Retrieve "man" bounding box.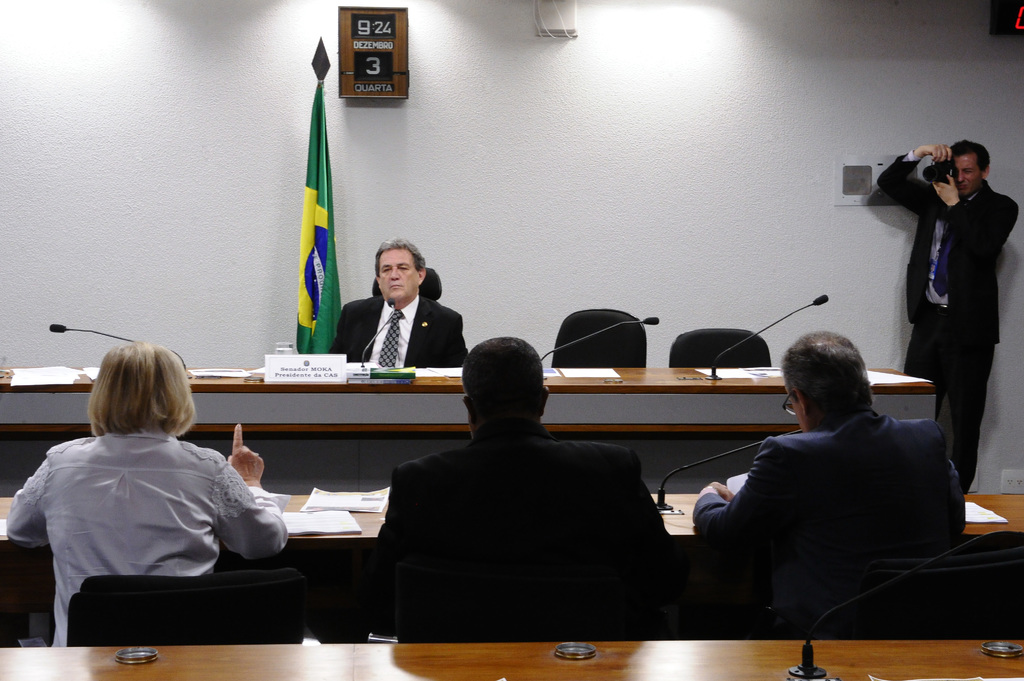
Bounding box: rect(693, 323, 982, 629).
